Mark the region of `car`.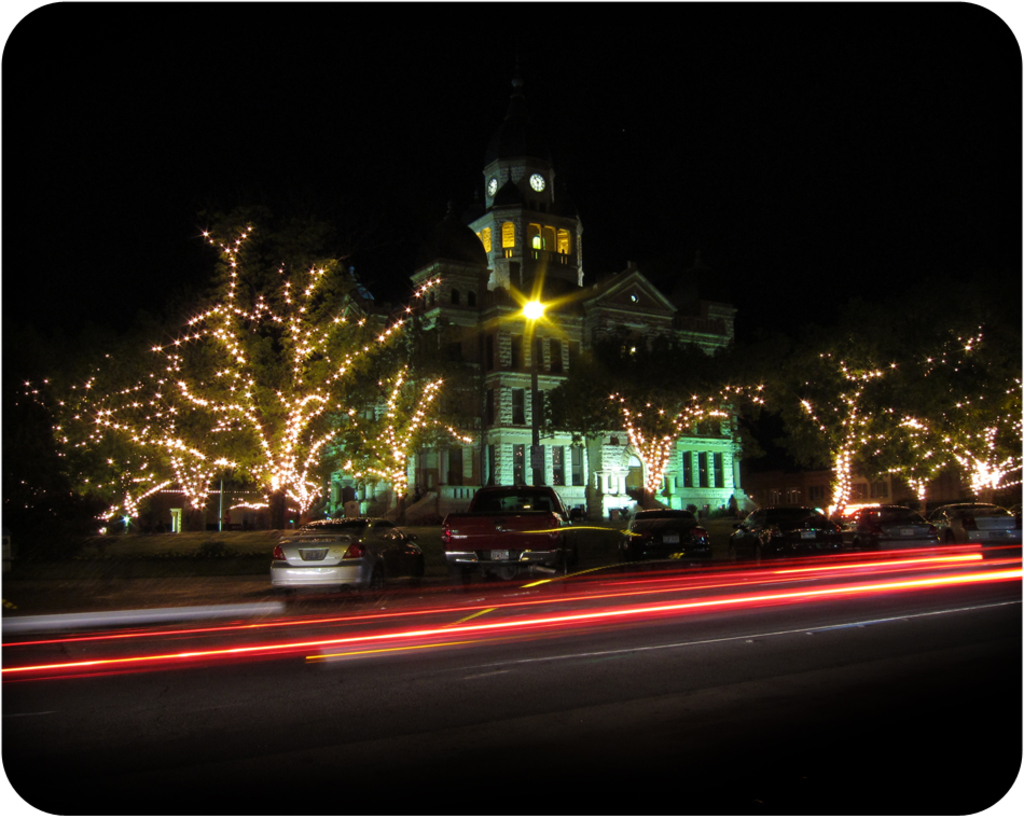
Region: x1=840, y1=501, x2=941, y2=561.
